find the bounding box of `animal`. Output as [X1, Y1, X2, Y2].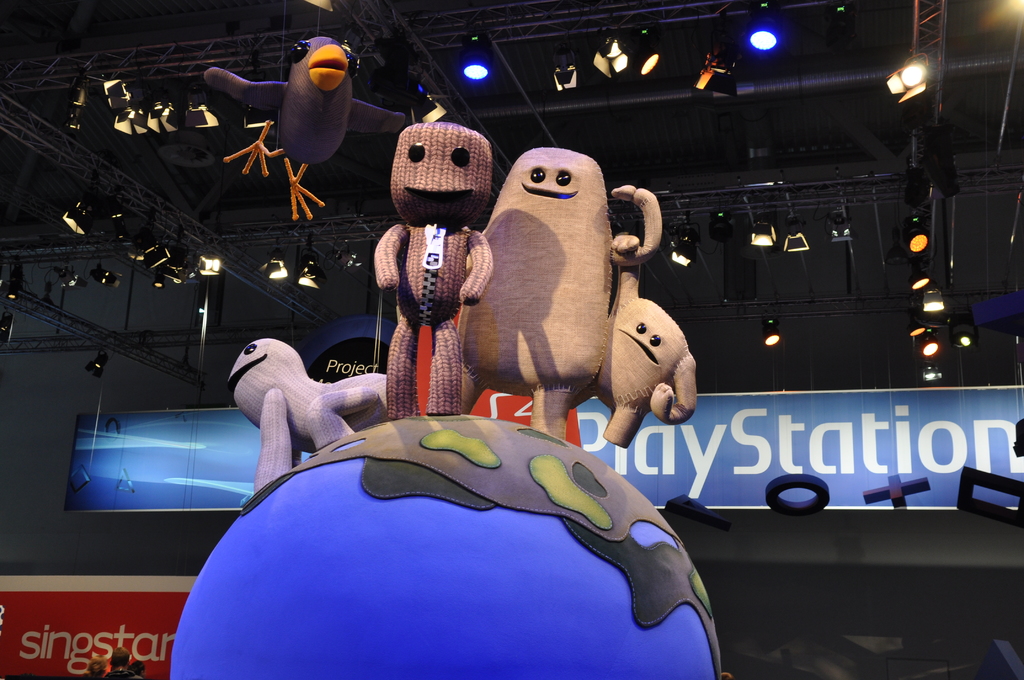
[596, 270, 692, 455].
